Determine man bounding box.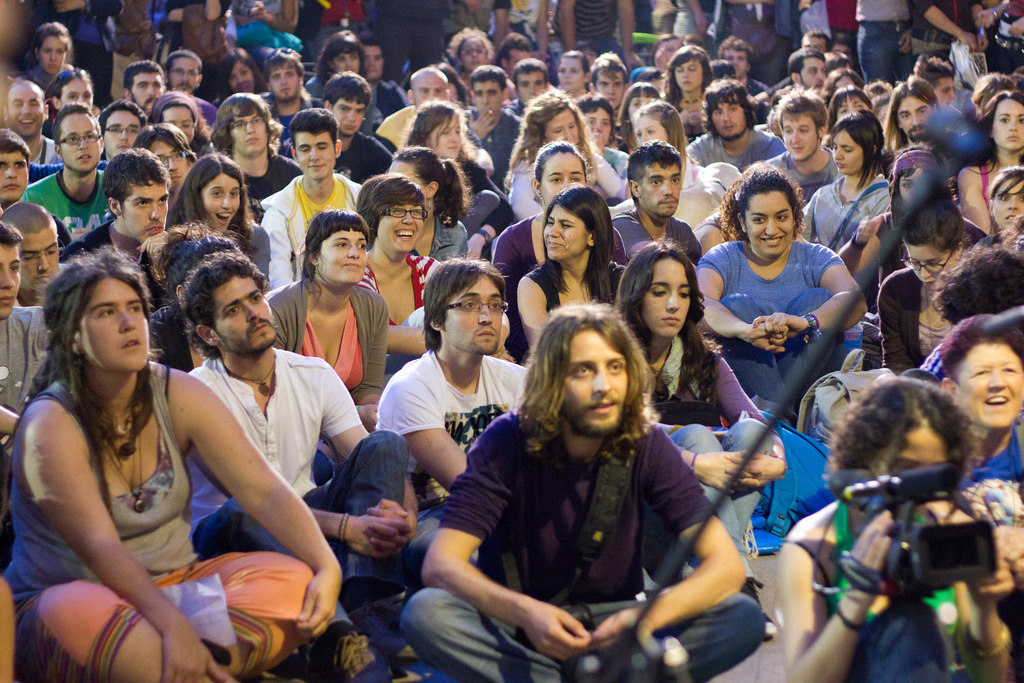
Determined: {"x1": 257, "y1": 108, "x2": 367, "y2": 290}.
